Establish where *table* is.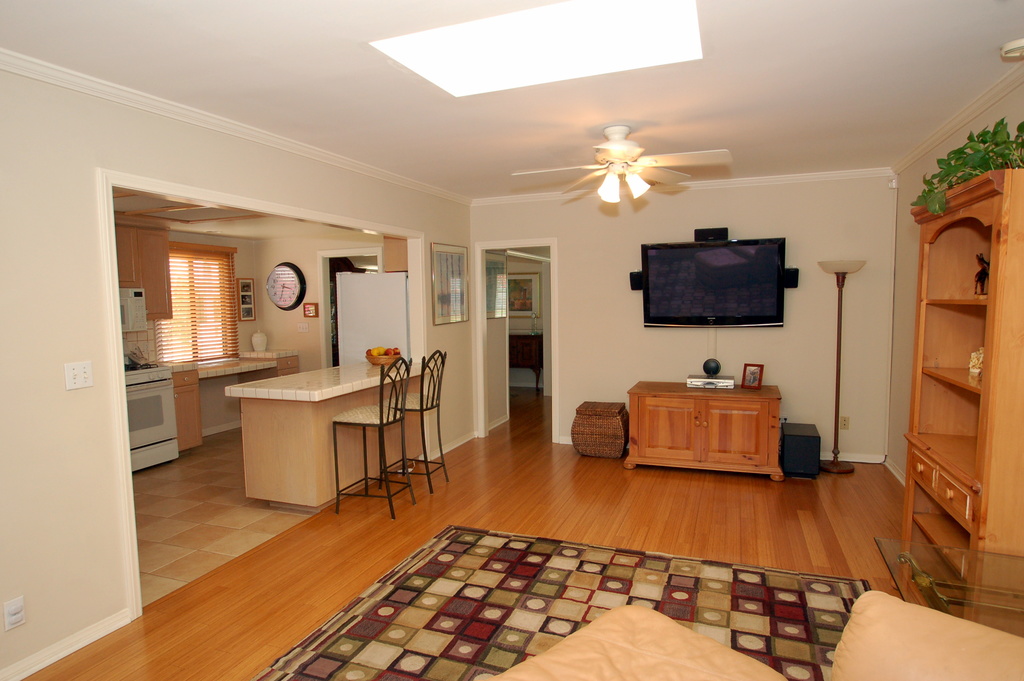
Established at l=227, t=363, r=435, b=509.
